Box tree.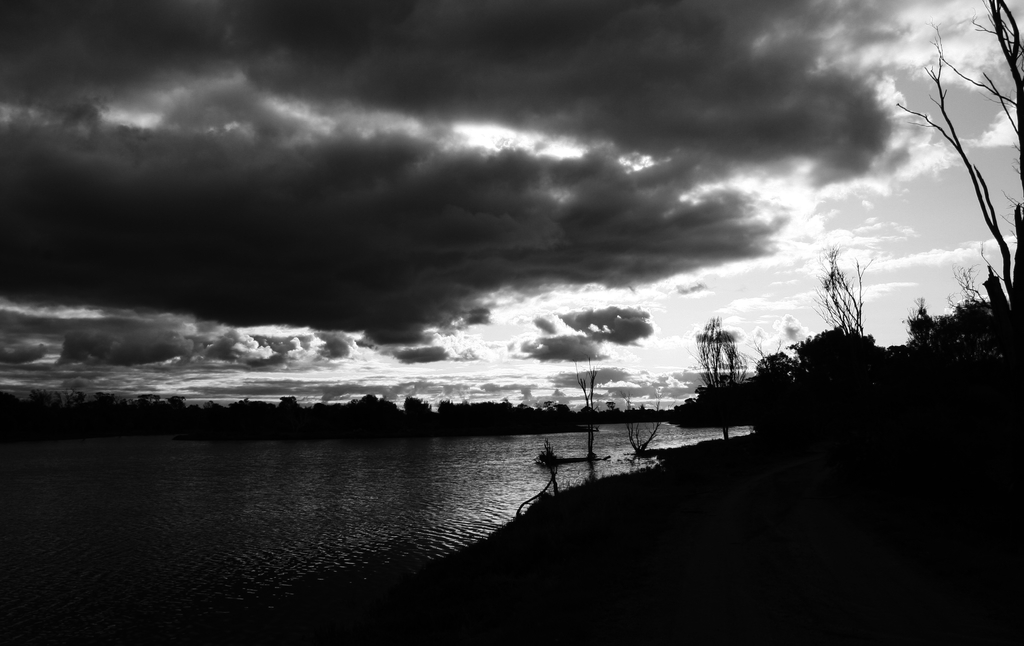
Rect(698, 319, 737, 447).
